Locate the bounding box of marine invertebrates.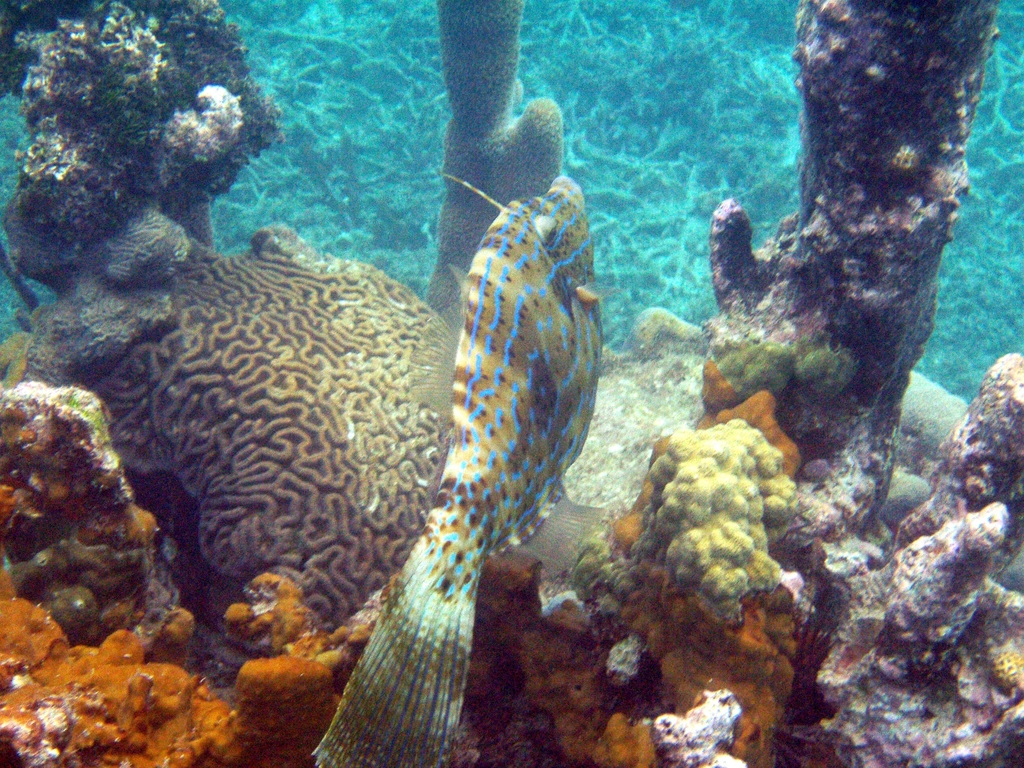
Bounding box: detection(0, 582, 263, 764).
